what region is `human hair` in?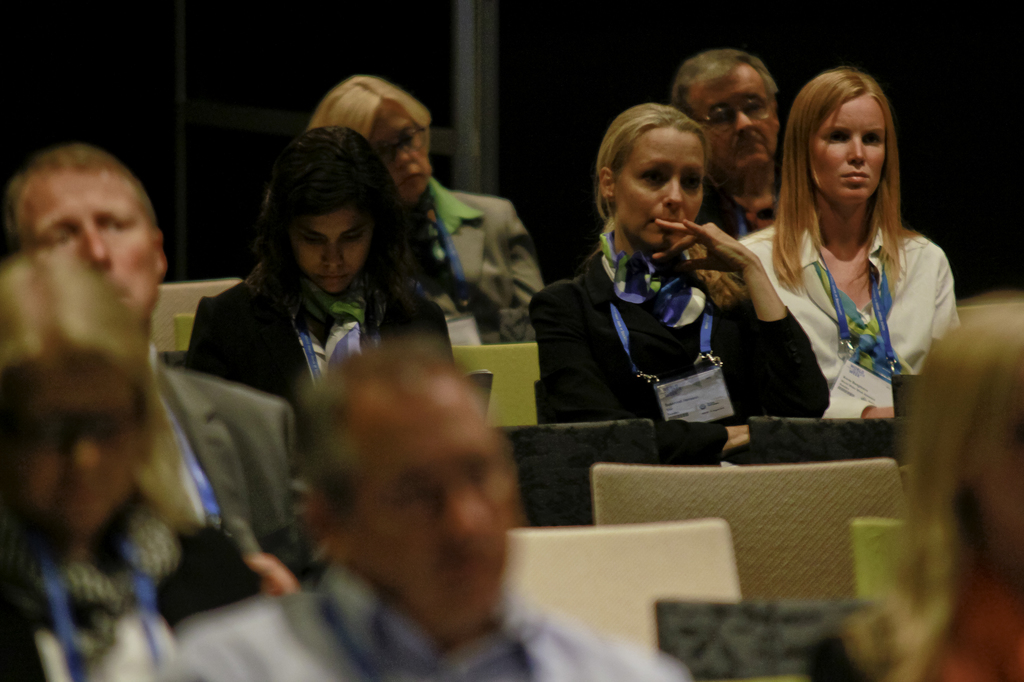
x1=593, y1=99, x2=708, y2=225.
